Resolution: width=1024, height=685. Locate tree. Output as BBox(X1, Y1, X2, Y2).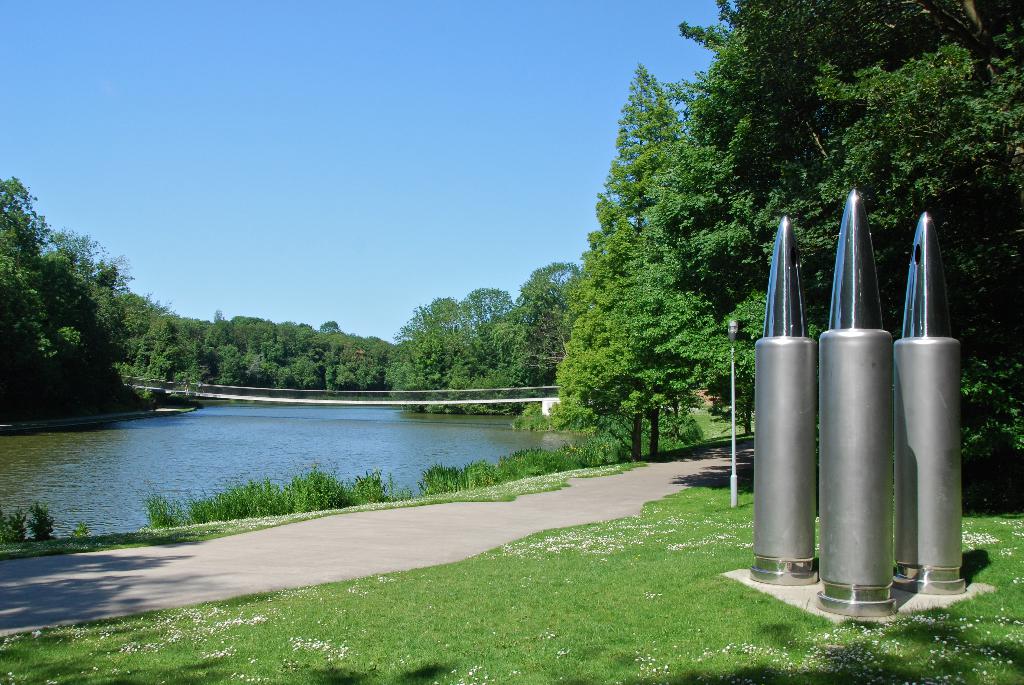
BBox(272, 320, 302, 352).
